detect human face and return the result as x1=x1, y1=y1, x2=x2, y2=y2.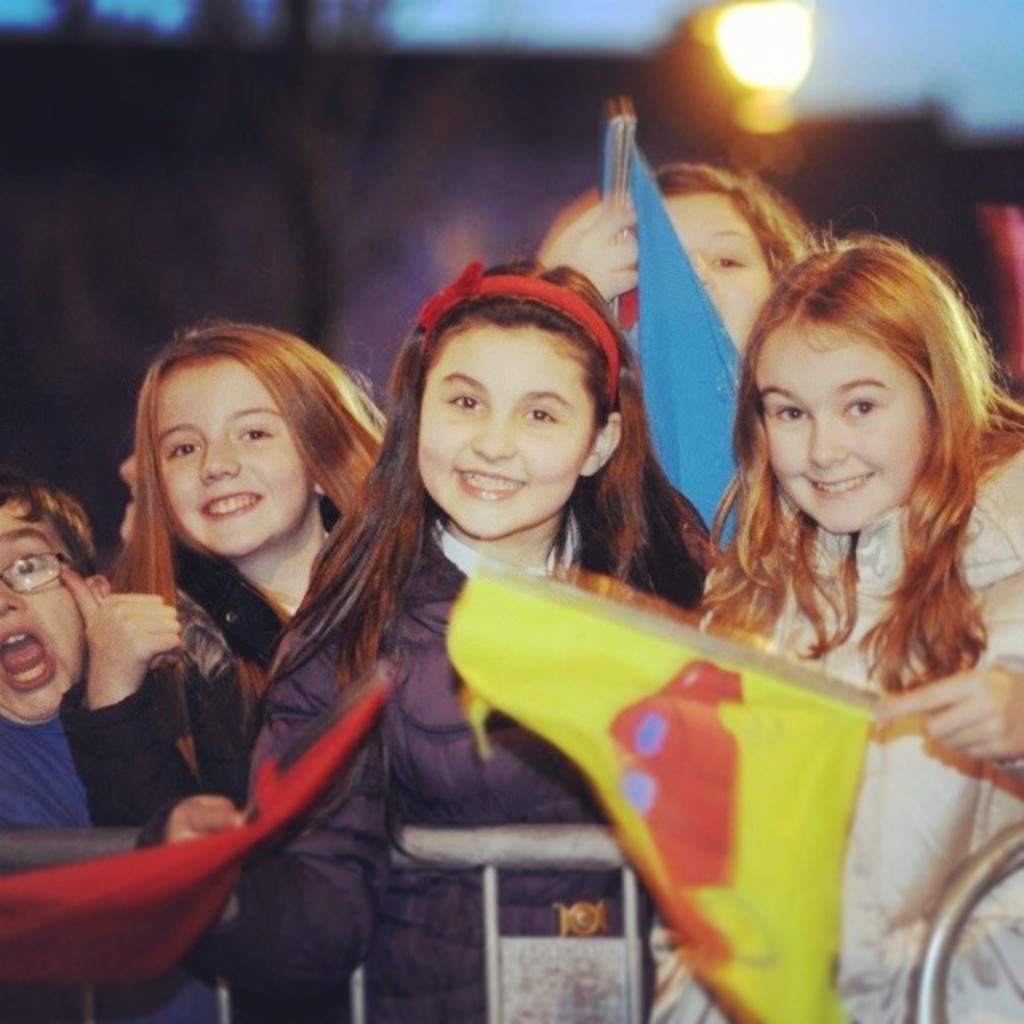
x1=416, y1=322, x2=592, y2=536.
